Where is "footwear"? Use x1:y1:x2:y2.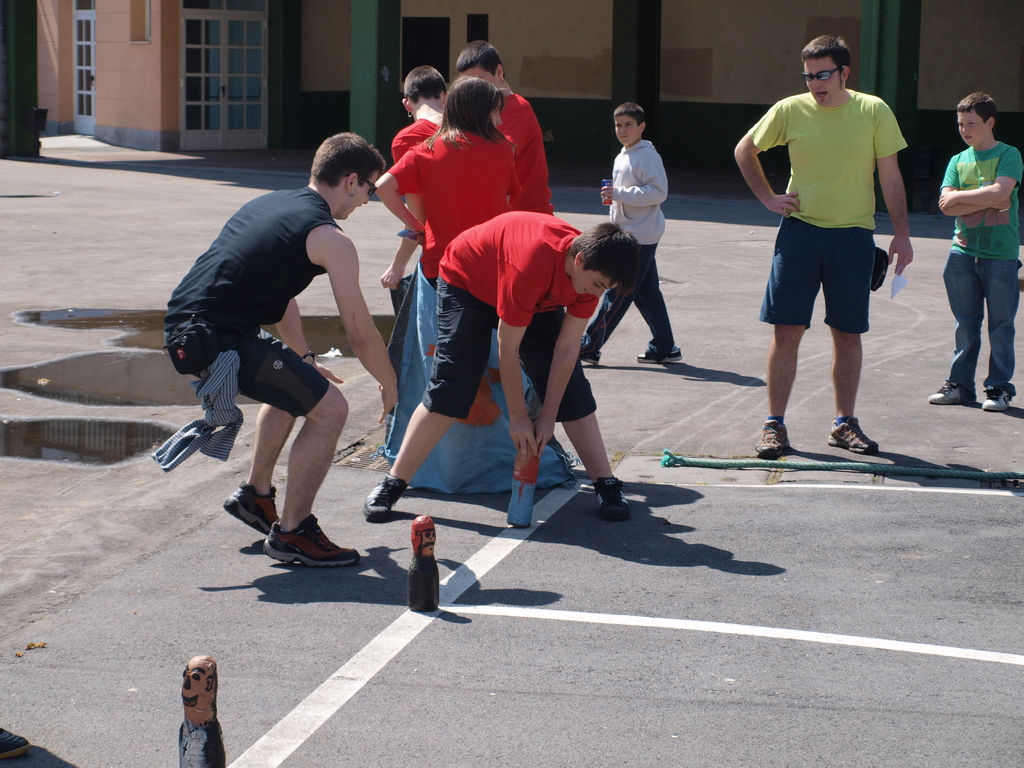
591:472:624:523.
